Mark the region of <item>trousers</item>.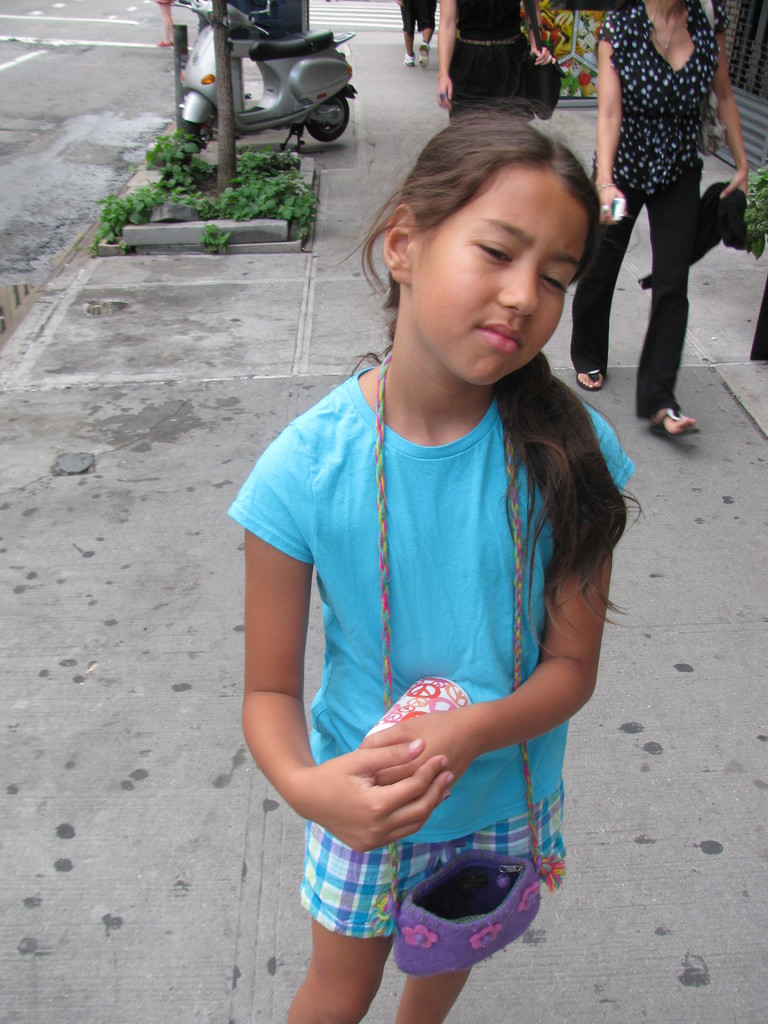
Region: <box>577,154,701,422</box>.
